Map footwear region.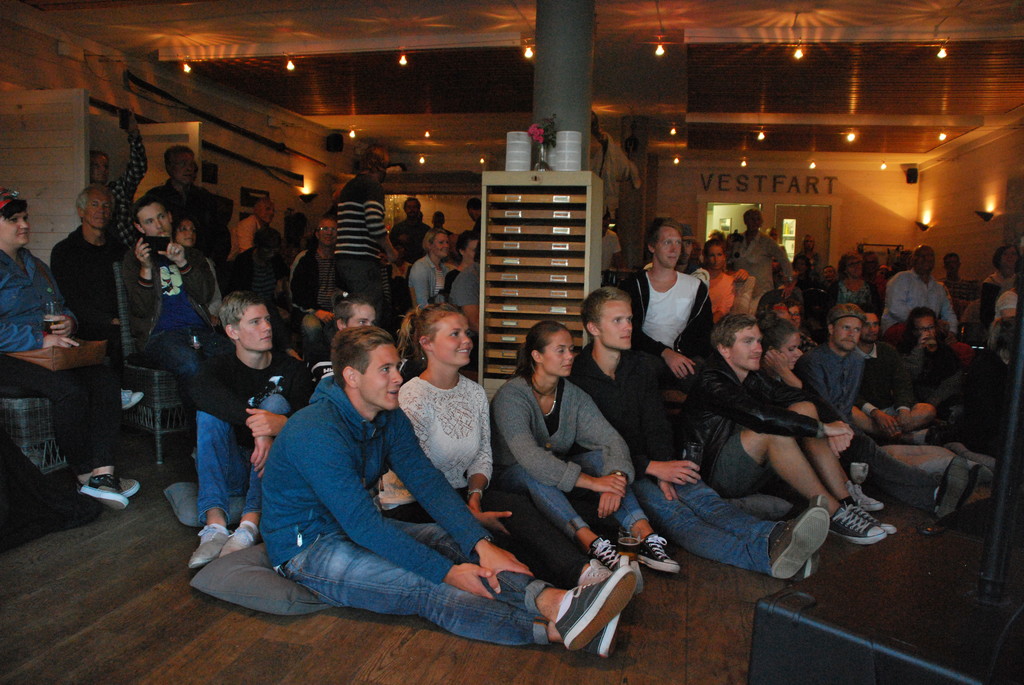
Mapped to x1=965, y1=464, x2=999, y2=516.
